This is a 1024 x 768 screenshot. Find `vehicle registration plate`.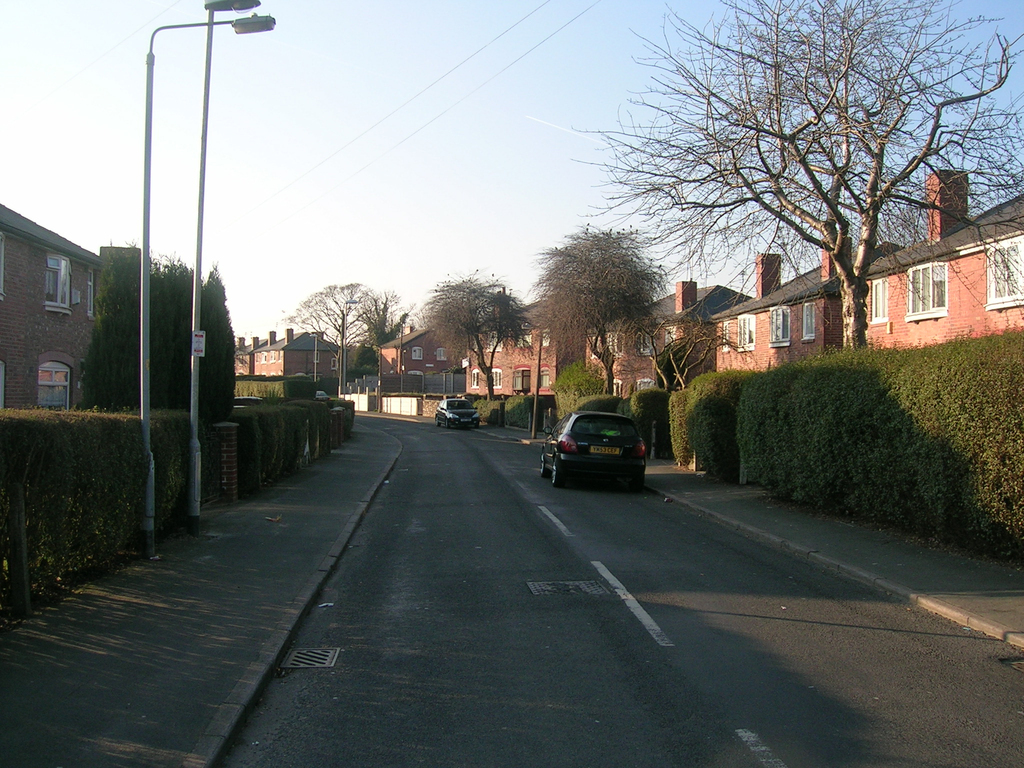
Bounding box: [593,445,621,456].
